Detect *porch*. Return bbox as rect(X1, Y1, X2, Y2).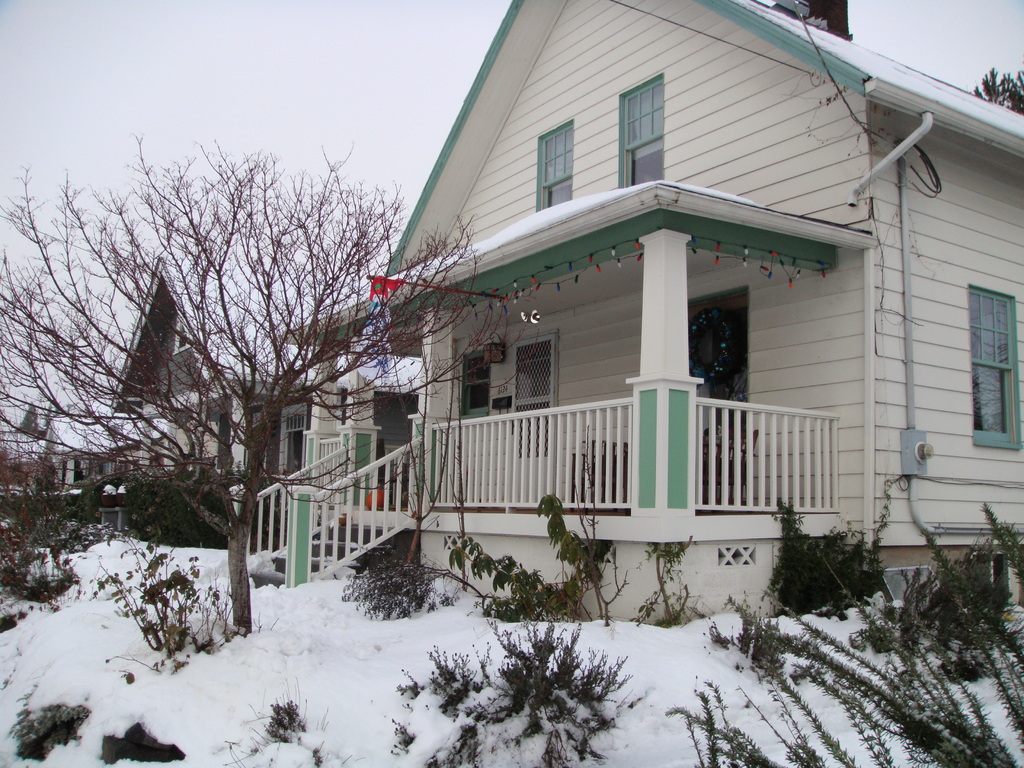
rect(214, 339, 862, 609).
